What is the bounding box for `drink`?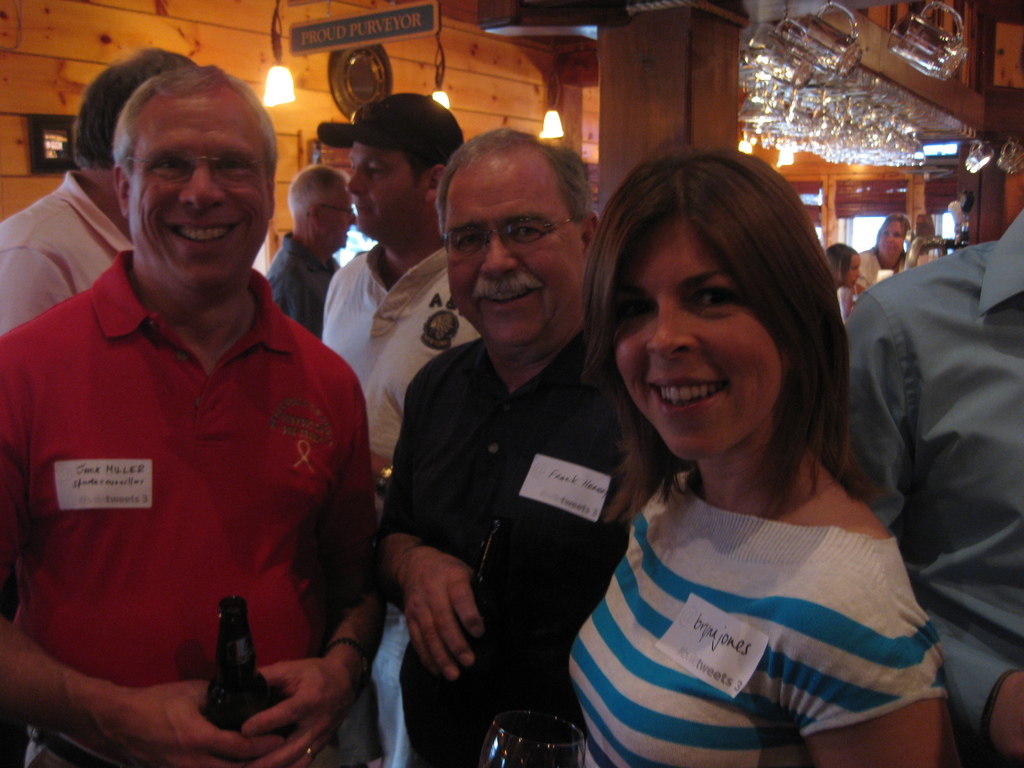
(x1=175, y1=596, x2=257, y2=745).
